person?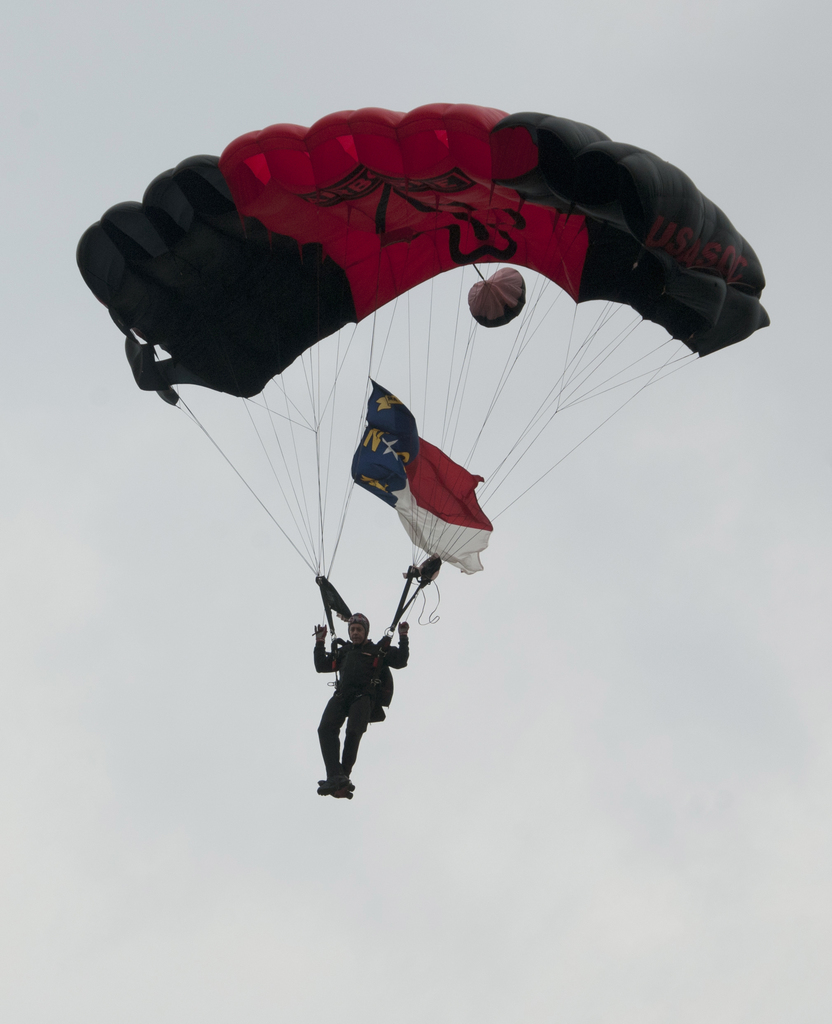
(left=310, top=596, right=425, bottom=809)
